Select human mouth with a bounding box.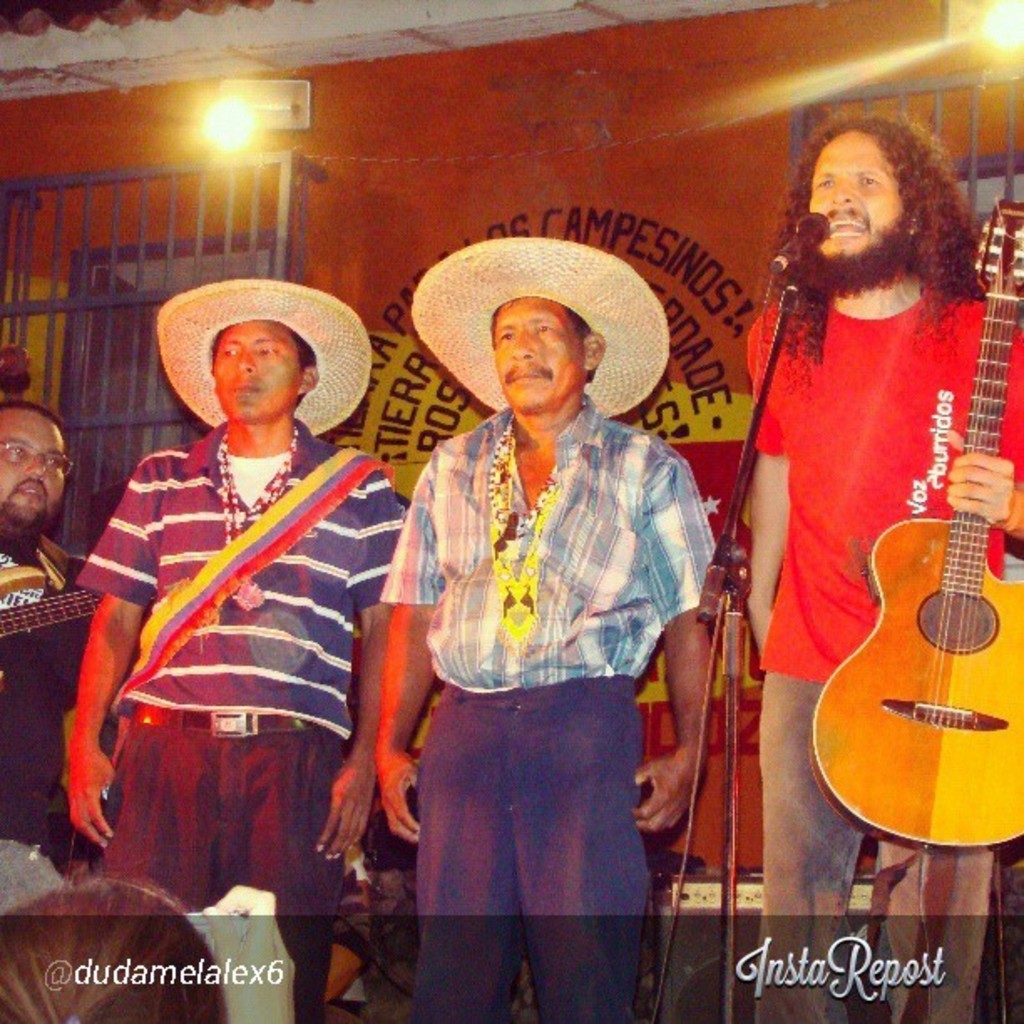
(left=823, top=214, right=868, bottom=236).
